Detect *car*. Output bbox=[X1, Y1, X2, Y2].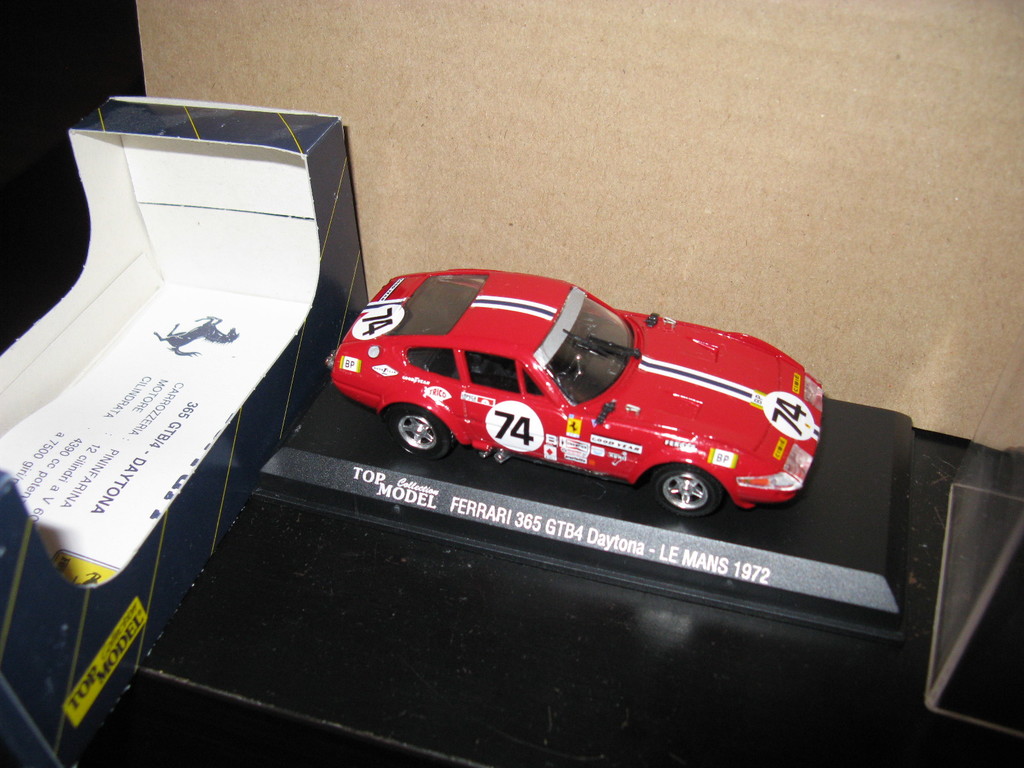
bbox=[344, 268, 802, 520].
